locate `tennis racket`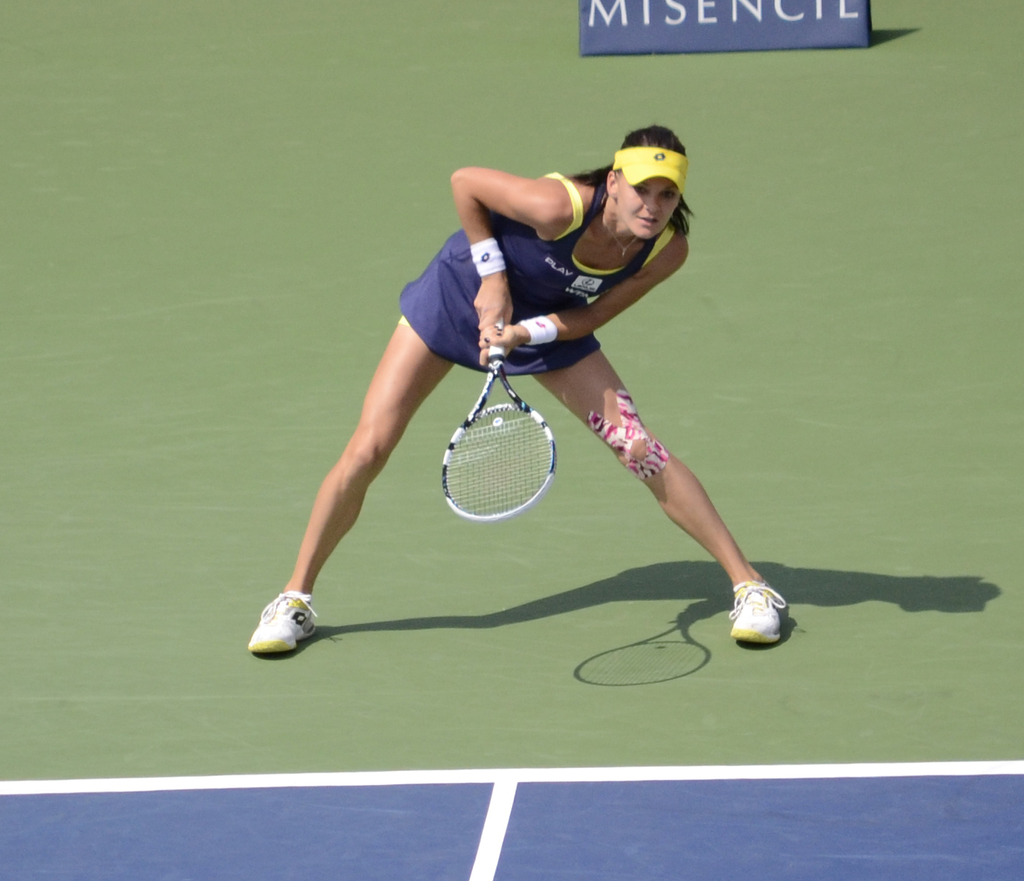
bbox=(440, 311, 559, 520)
